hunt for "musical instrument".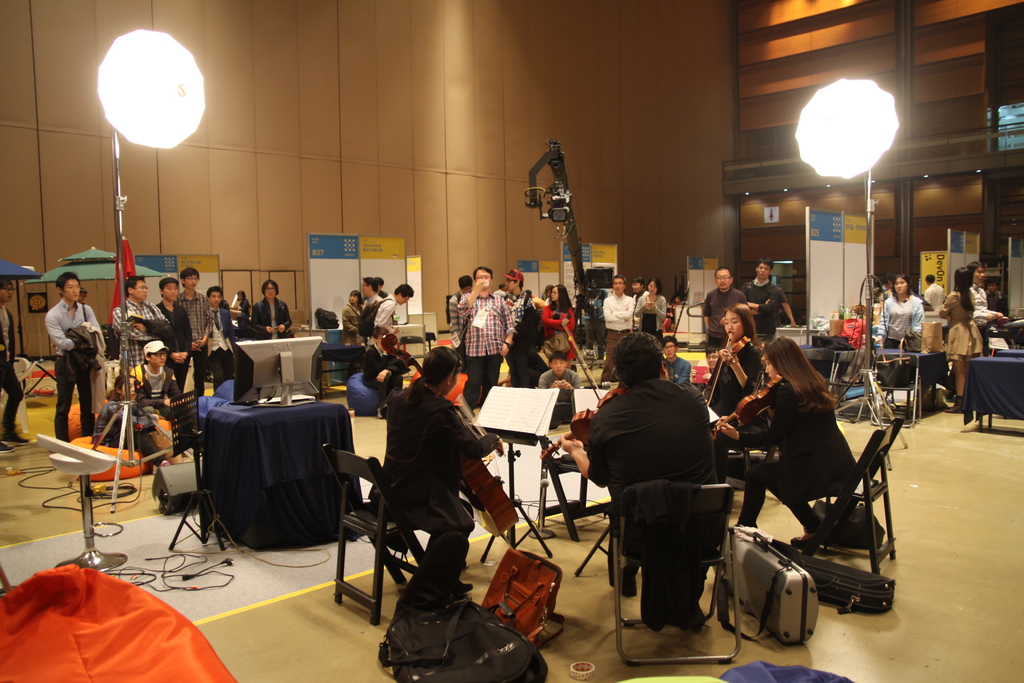
Hunted down at bbox(700, 331, 751, 420).
